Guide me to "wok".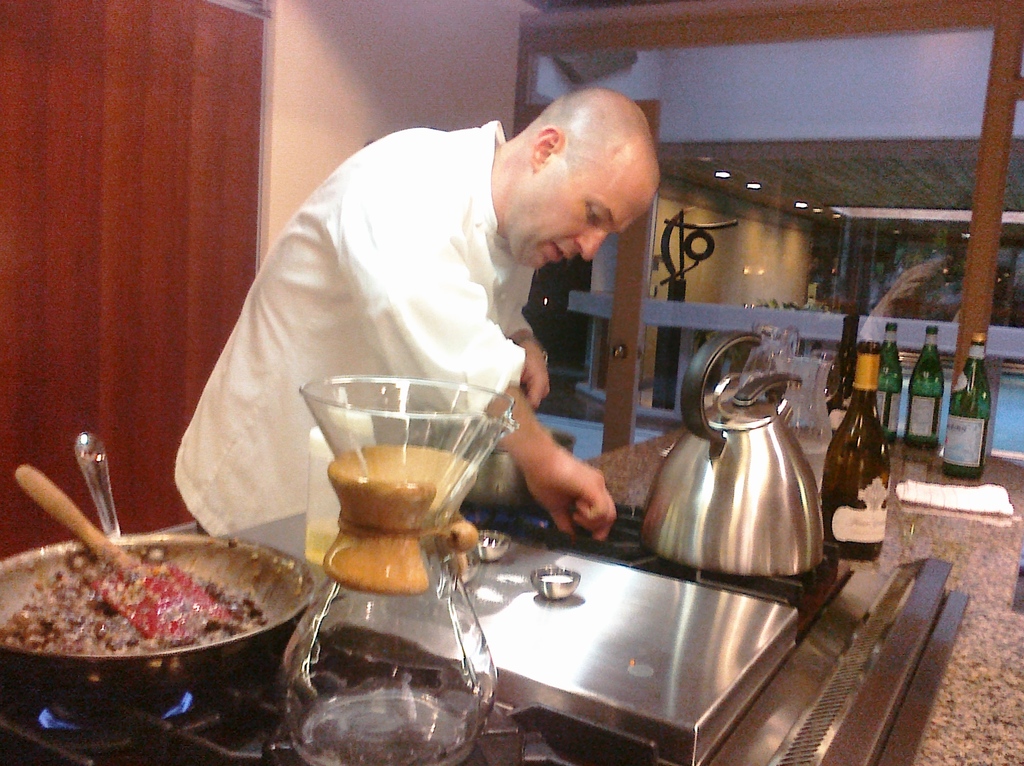
Guidance: crop(9, 517, 317, 737).
